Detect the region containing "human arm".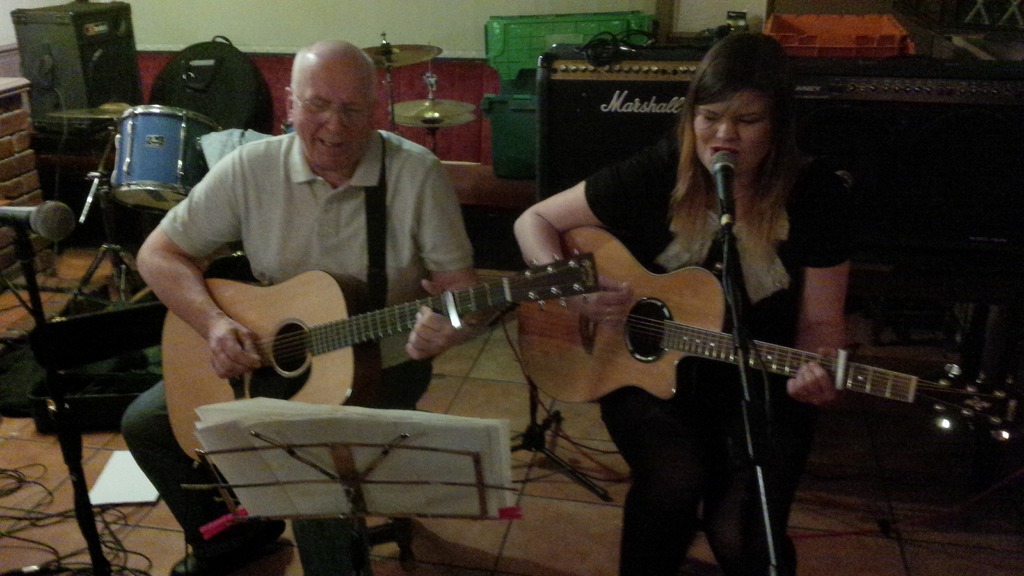
box=[391, 144, 502, 364].
